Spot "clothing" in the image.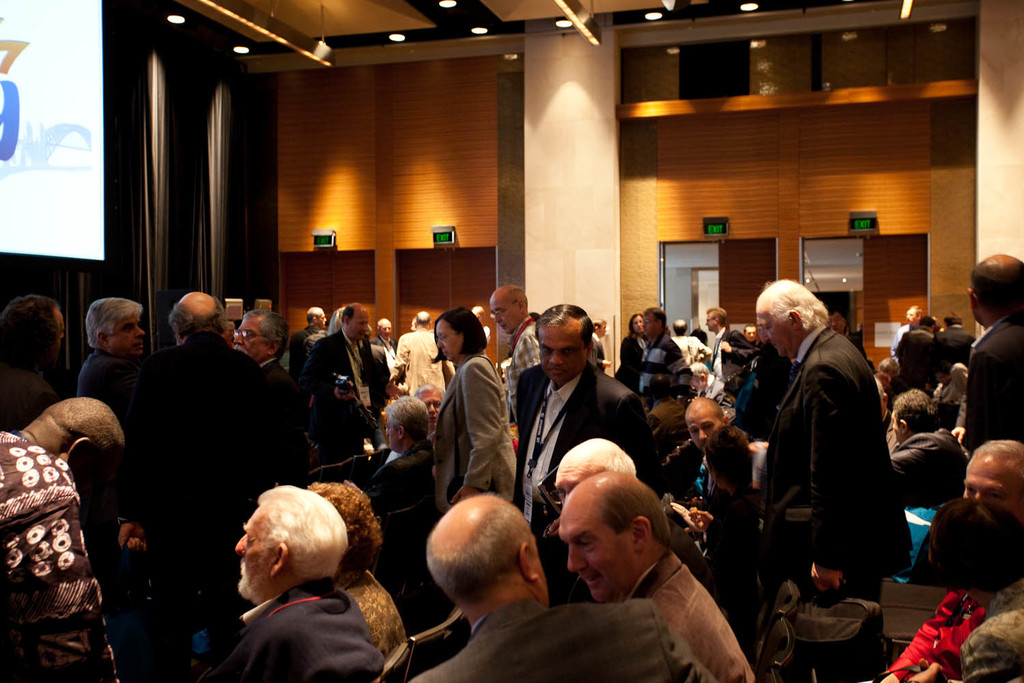
"clothing" found at detection(644, 337, 683, 394).
